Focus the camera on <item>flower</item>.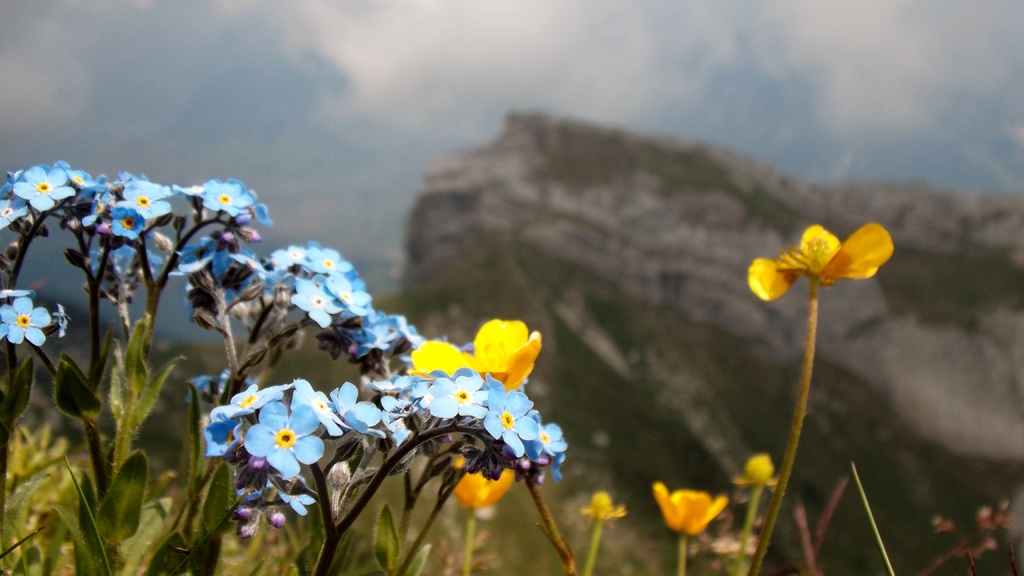
Focus region: (731, 447, 775, 492).
